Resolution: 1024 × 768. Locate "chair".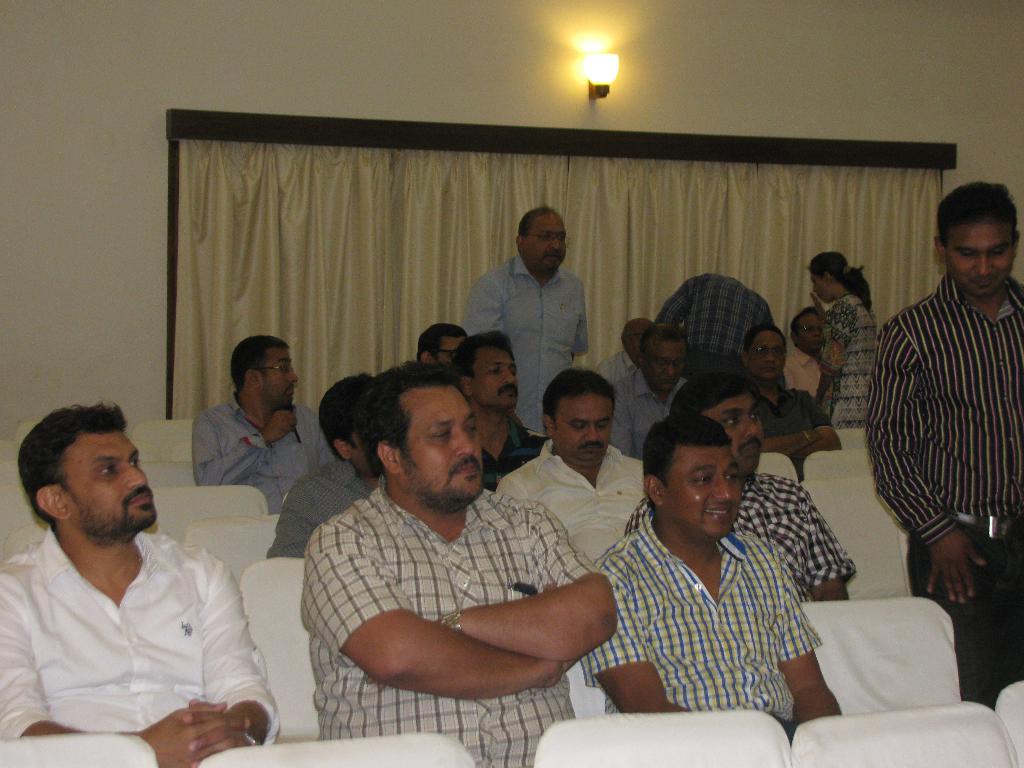
{"x1": 0, "y1": 732, "x2": 158, "y2": 767}.
